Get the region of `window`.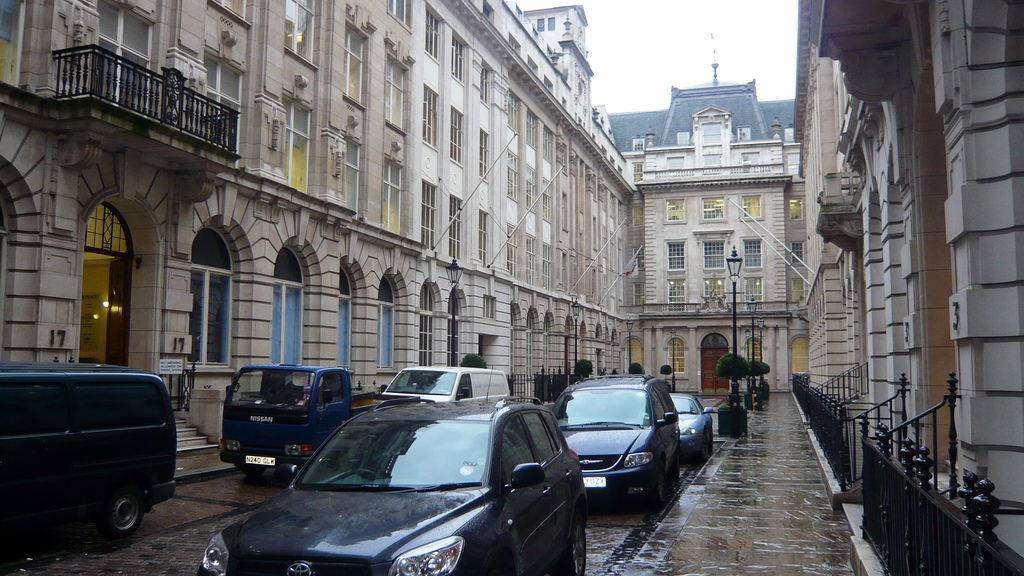
561/195/569/228.
